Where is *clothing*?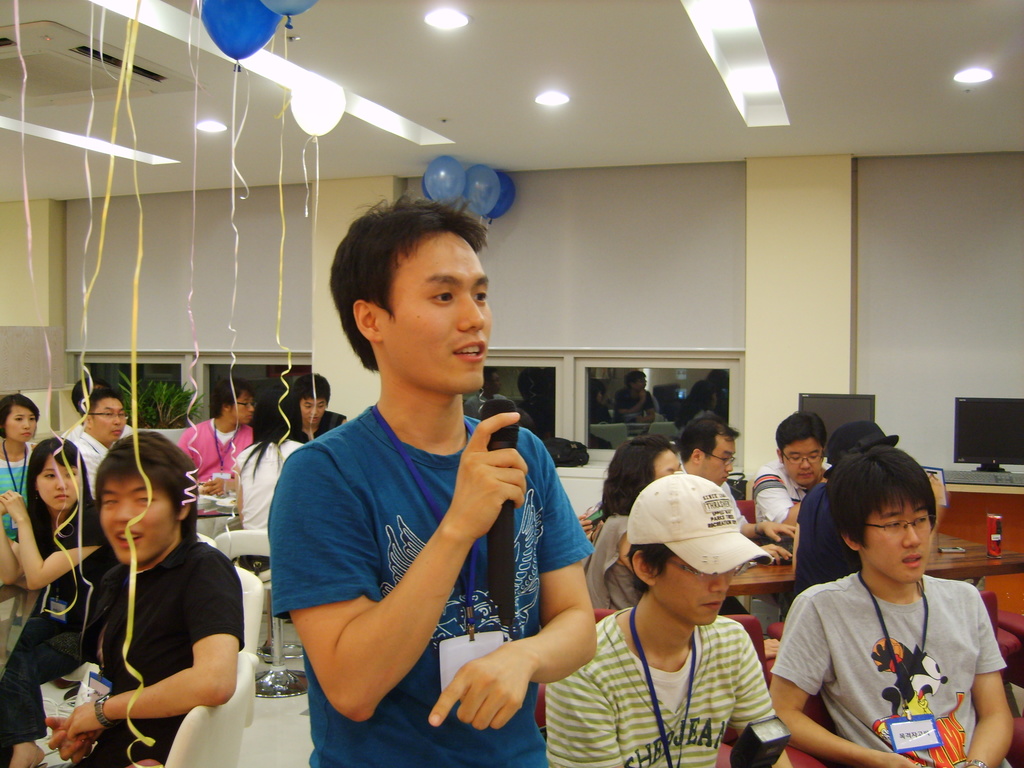
select_region(64, 425, 129, 498).
